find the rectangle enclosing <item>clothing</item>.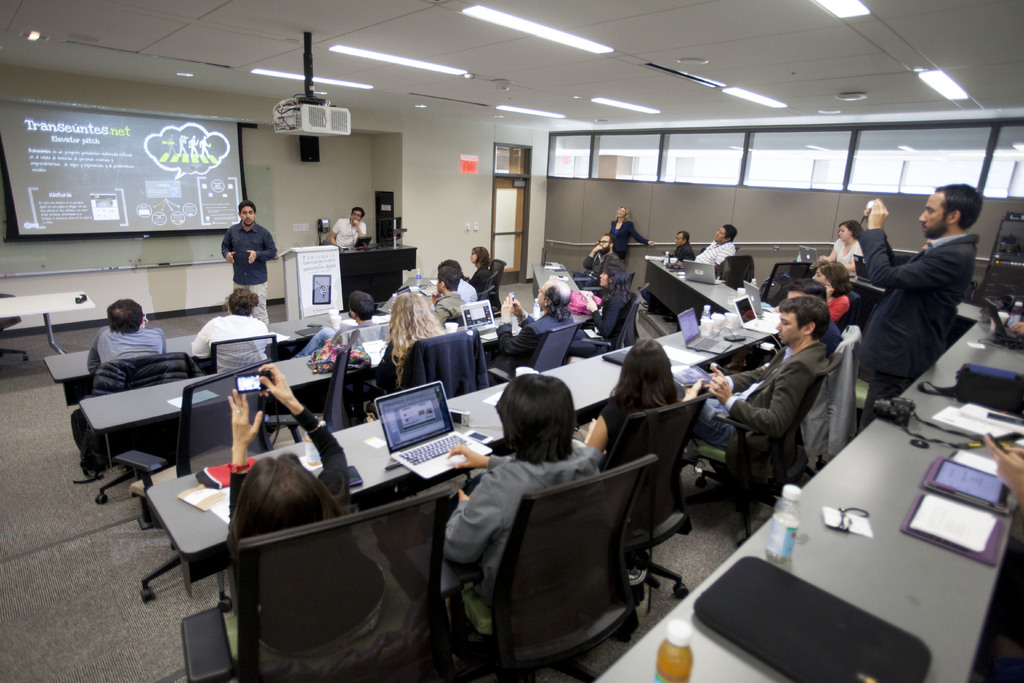
Rect(325, 220, 363, 254).
